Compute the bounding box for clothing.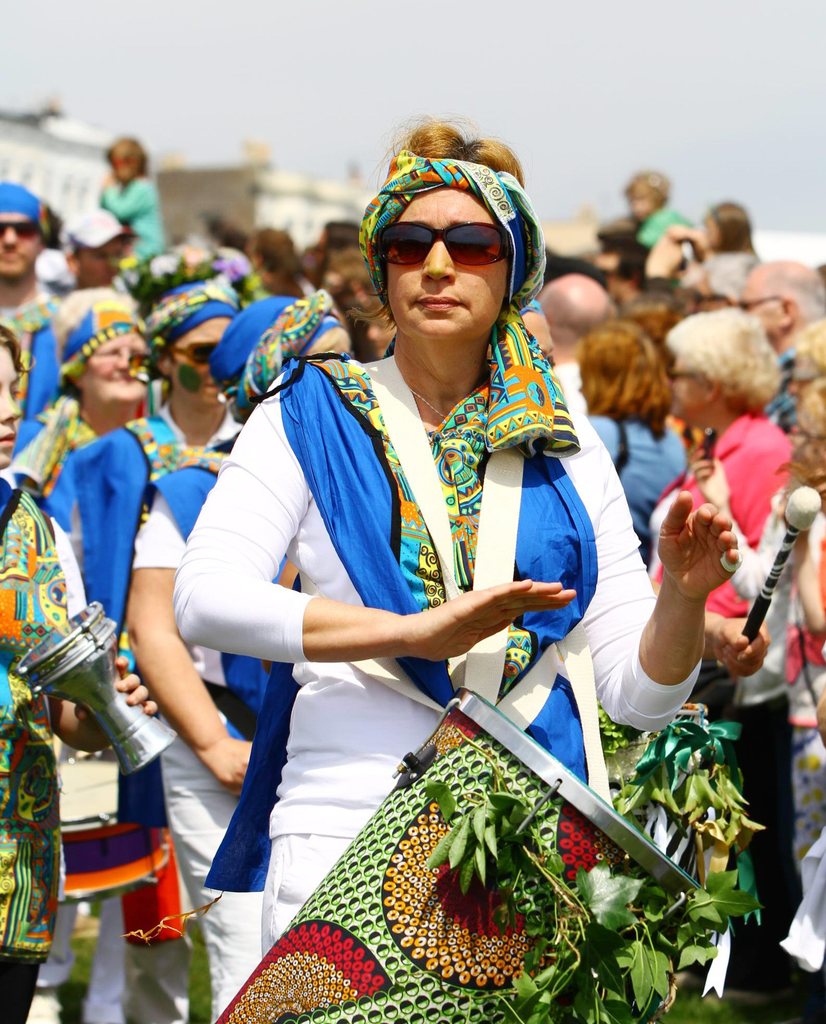
(left=545, top=358, right=590, bottom=421).
